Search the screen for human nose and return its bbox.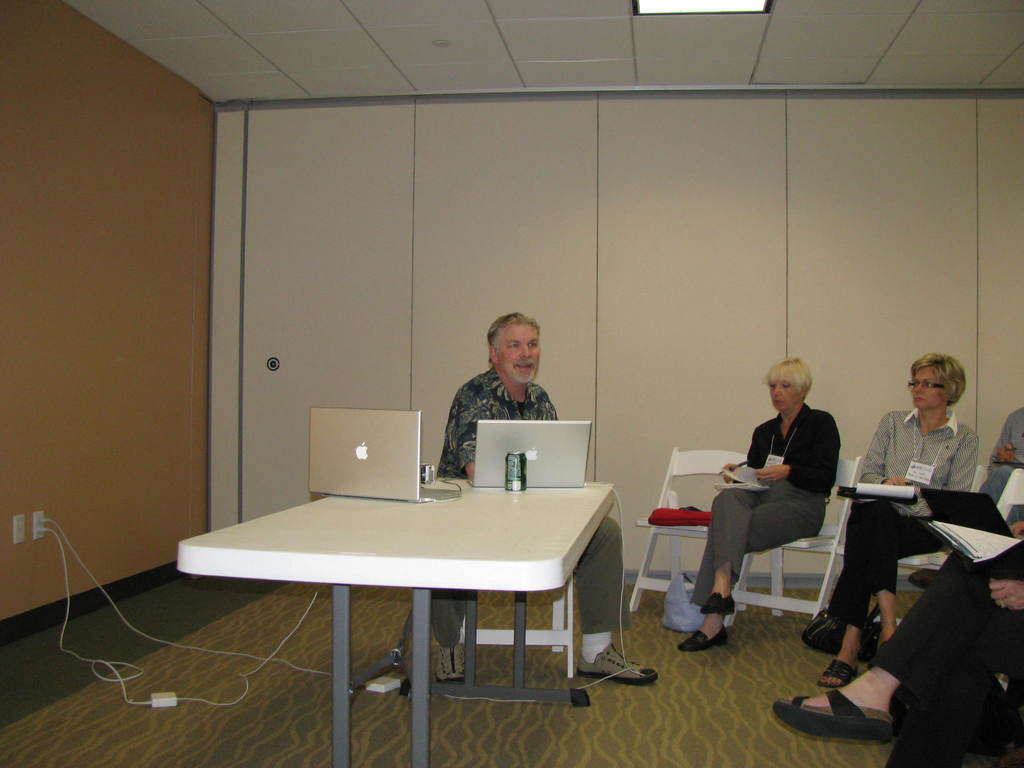
Found: (520,346,530,357).
